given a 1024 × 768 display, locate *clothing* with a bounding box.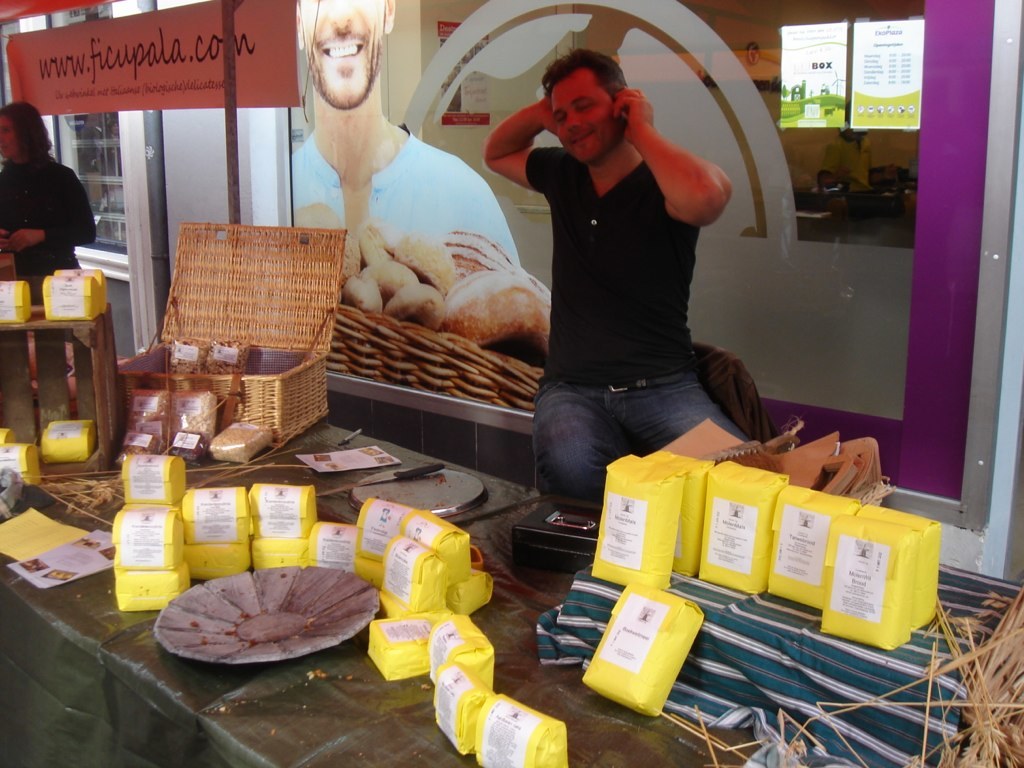
Located: bbox(521, 146, 701, 384).
